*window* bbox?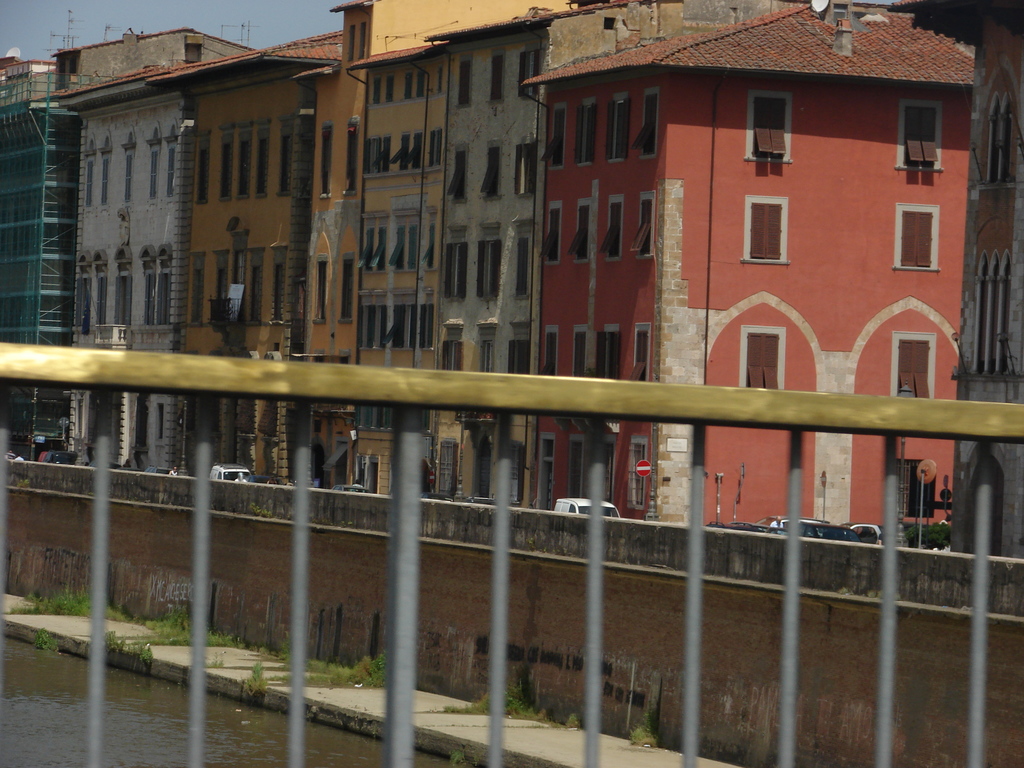
(251,264,262,325)
